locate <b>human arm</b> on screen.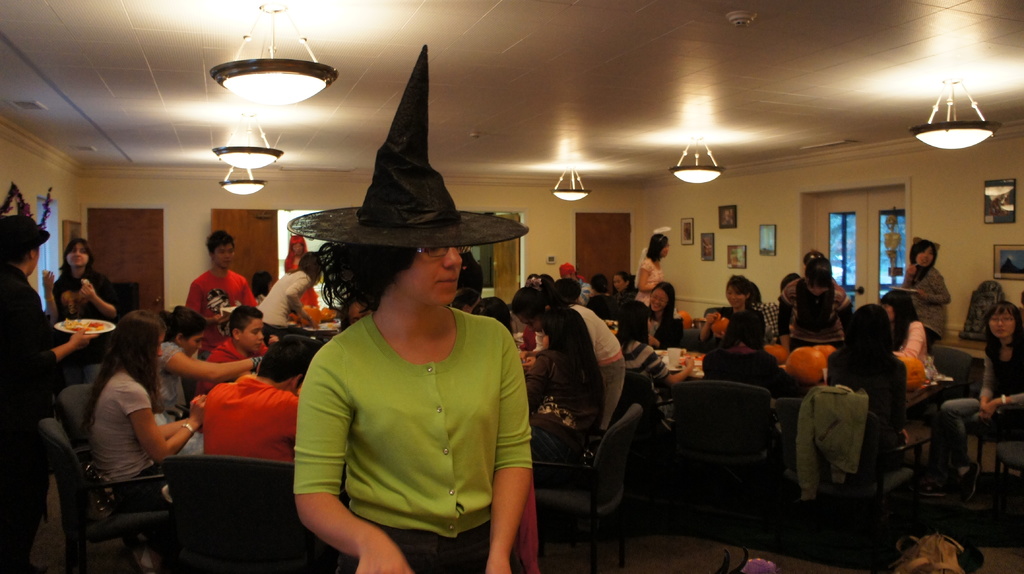
On screen at 177/284/234/333.
